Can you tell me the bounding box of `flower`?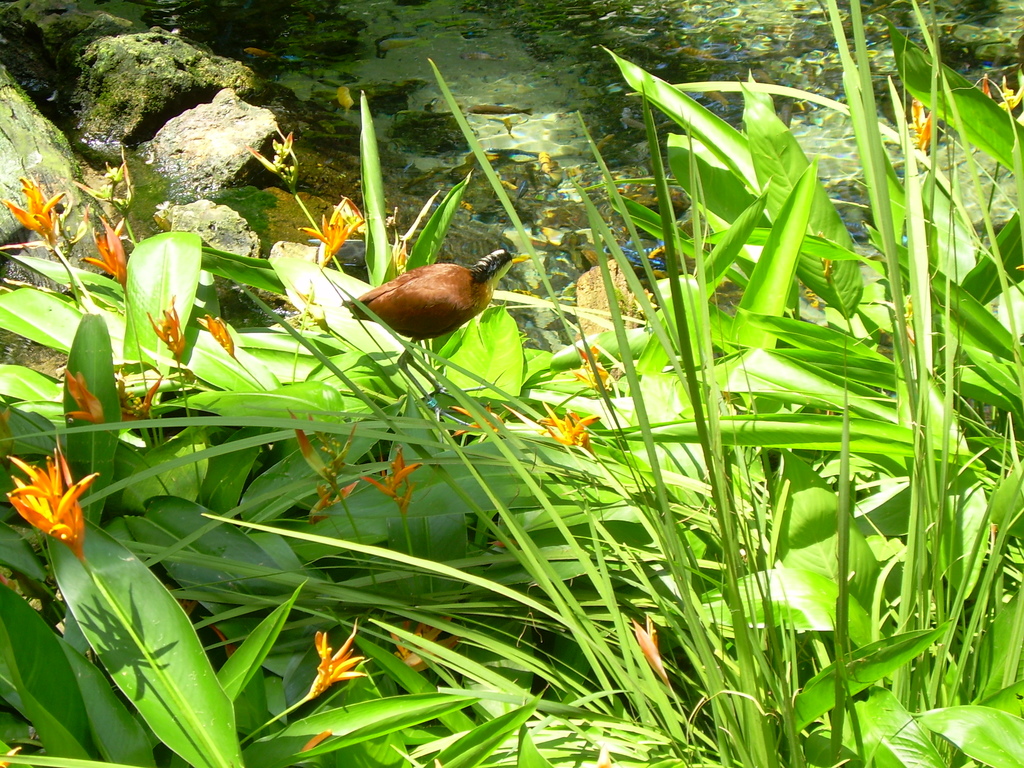
<bbox>634, 613, 668, 683</bbox>.
